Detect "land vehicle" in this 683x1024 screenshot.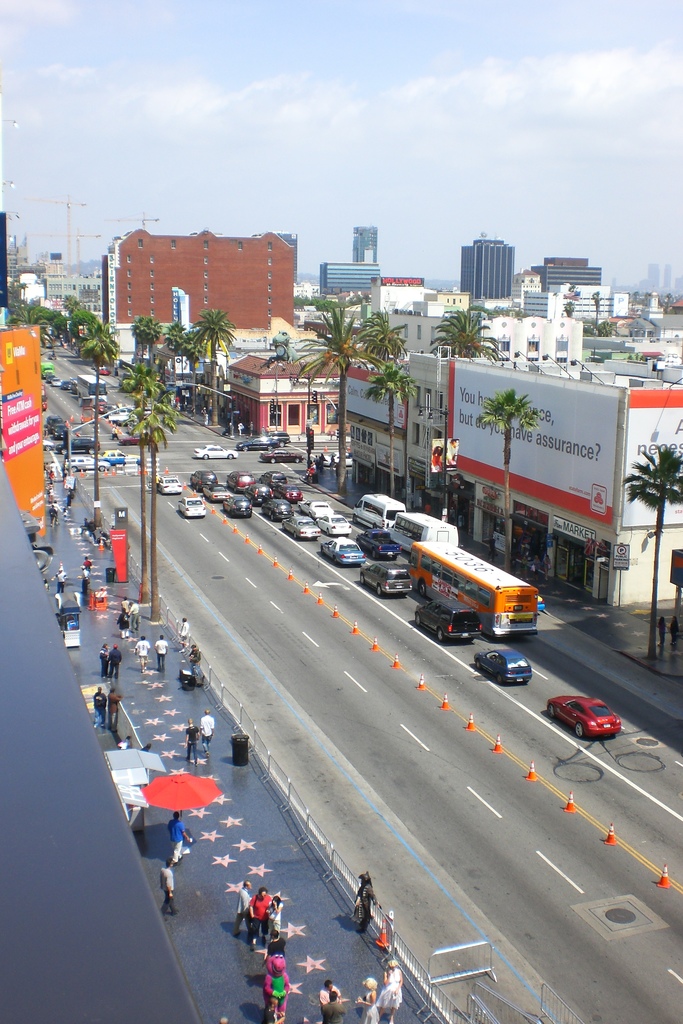
Detection: locate(231, 471, 251, 485).
